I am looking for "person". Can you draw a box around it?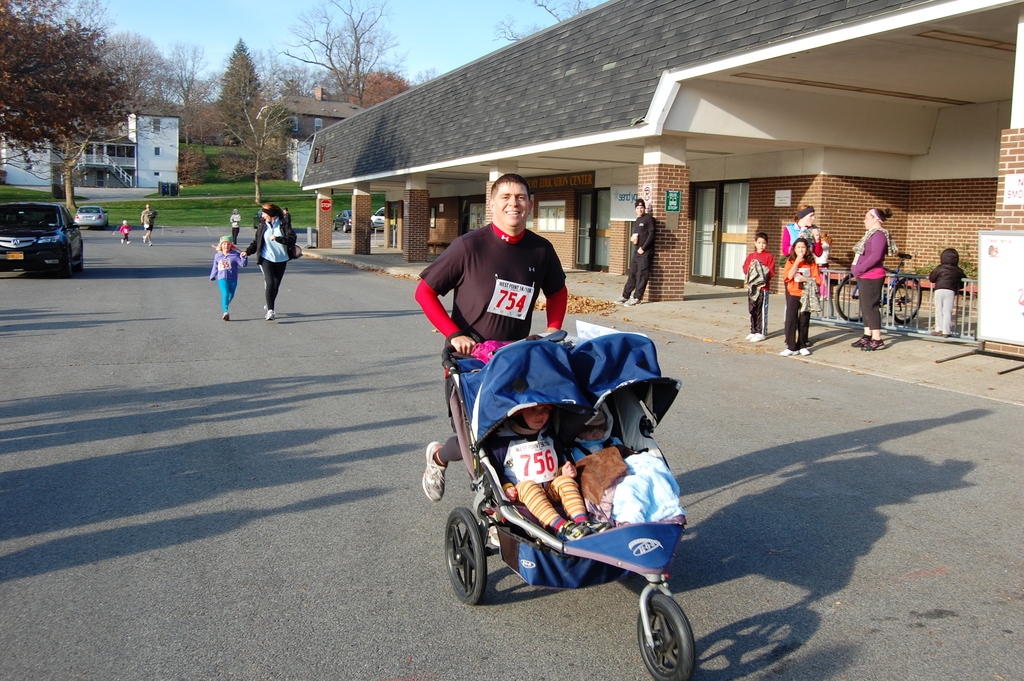
Sure, the bounding box is [x1=283, y1=208, x2=295, y2=239].
